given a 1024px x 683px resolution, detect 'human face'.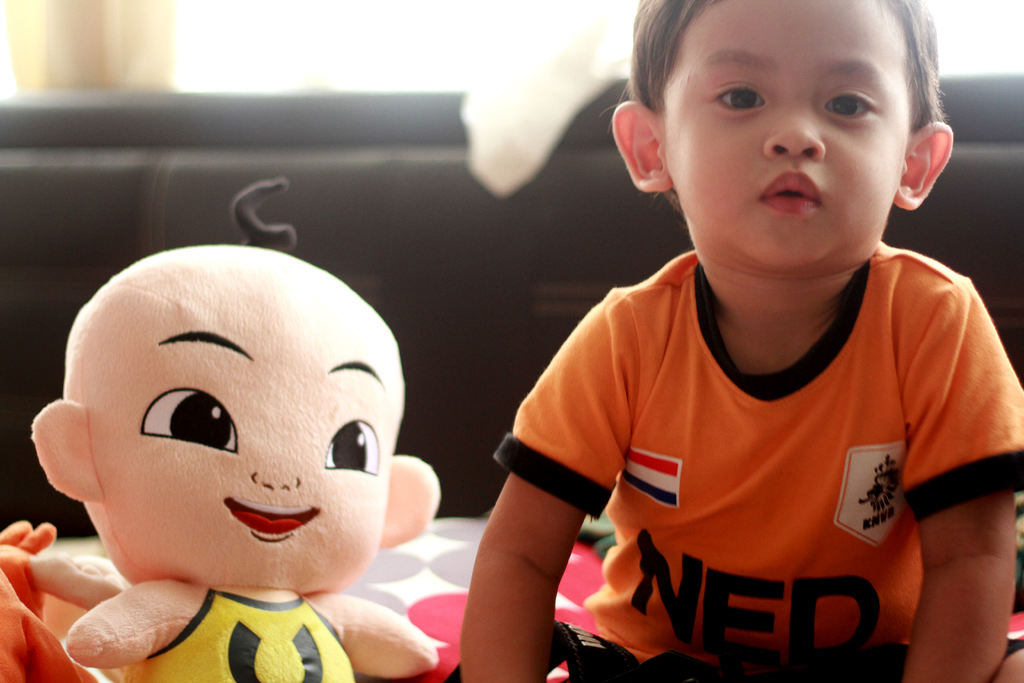
bbox=[664, 0, 910, 262].
